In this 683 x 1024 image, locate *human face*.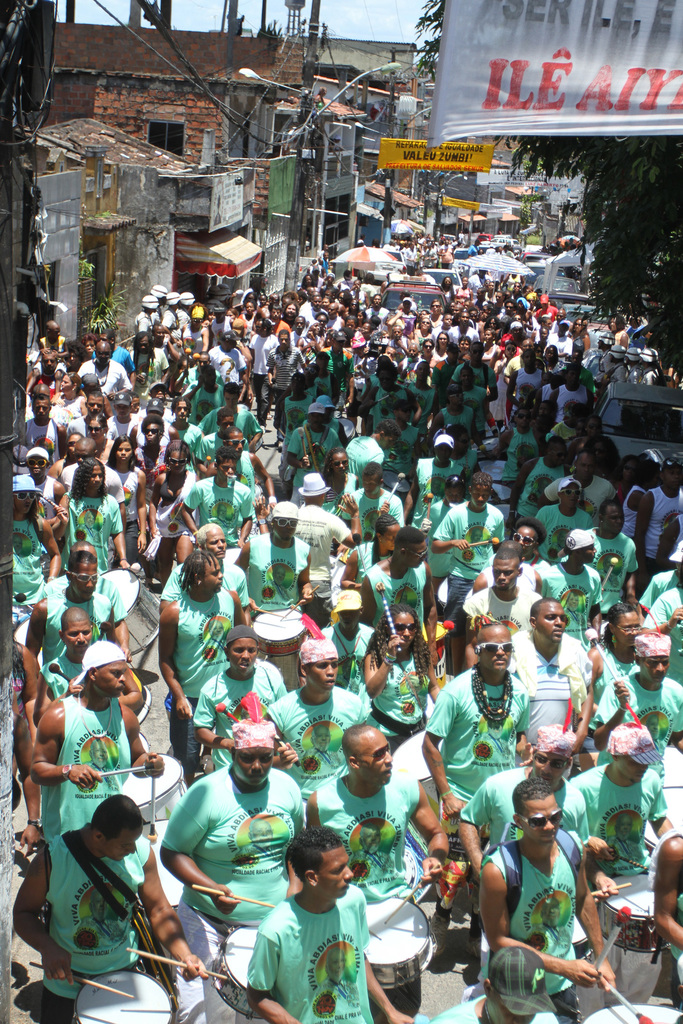
Bounding box: x1=480 y1=329 x2=492 y2=343.
